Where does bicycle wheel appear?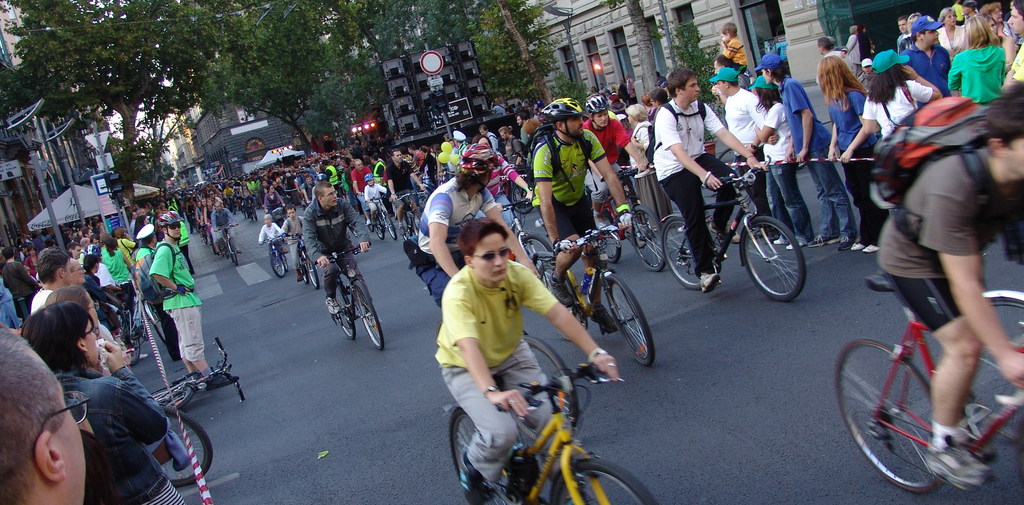
Appears at [162,405,218,496].
